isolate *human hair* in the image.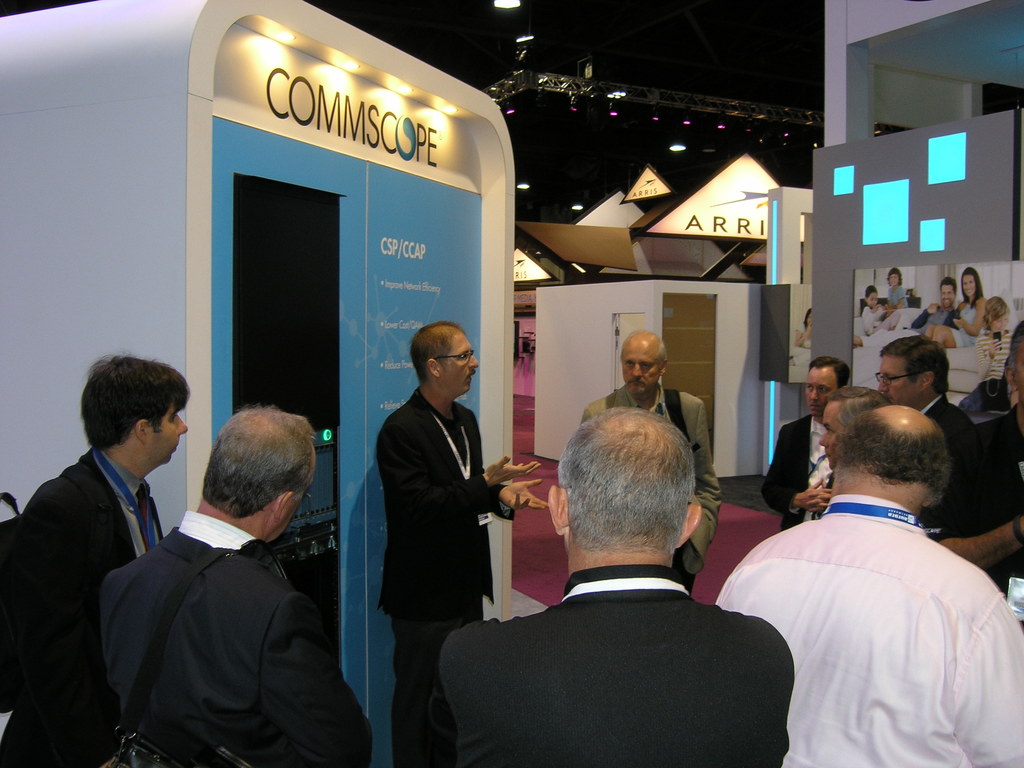
Isolated region: [x1=554, y1=413, x2=707, y2=576].
